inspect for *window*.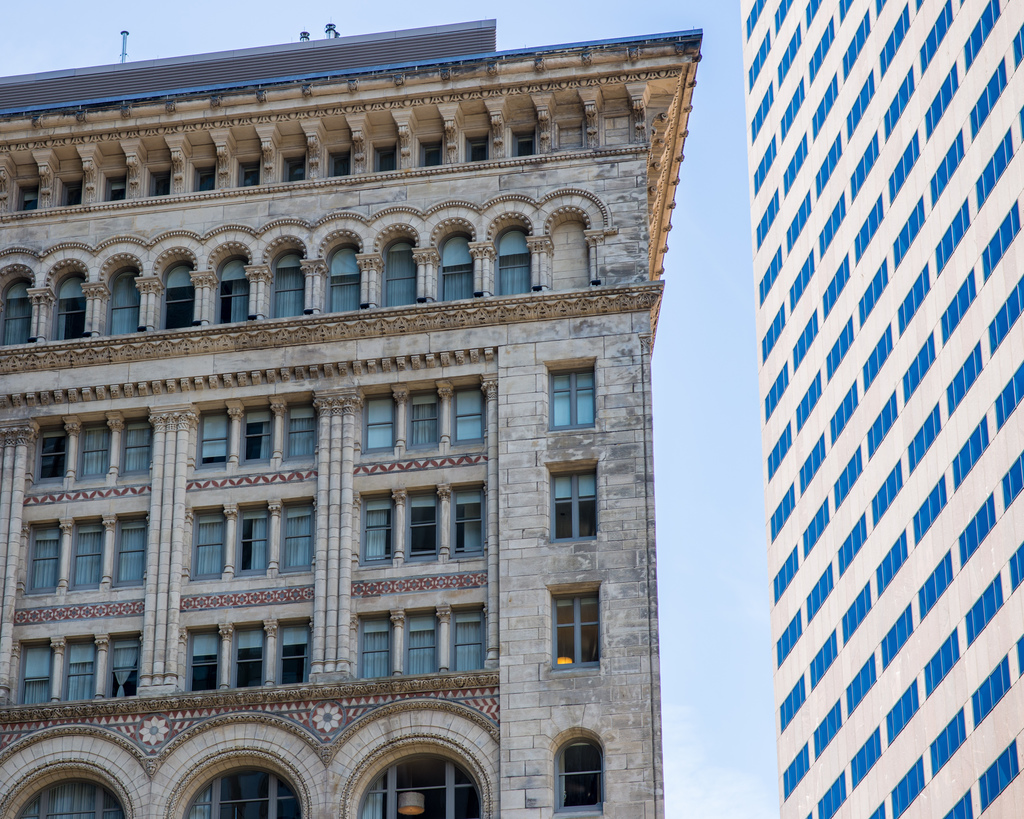
Inspection: 73 529 101 585.
